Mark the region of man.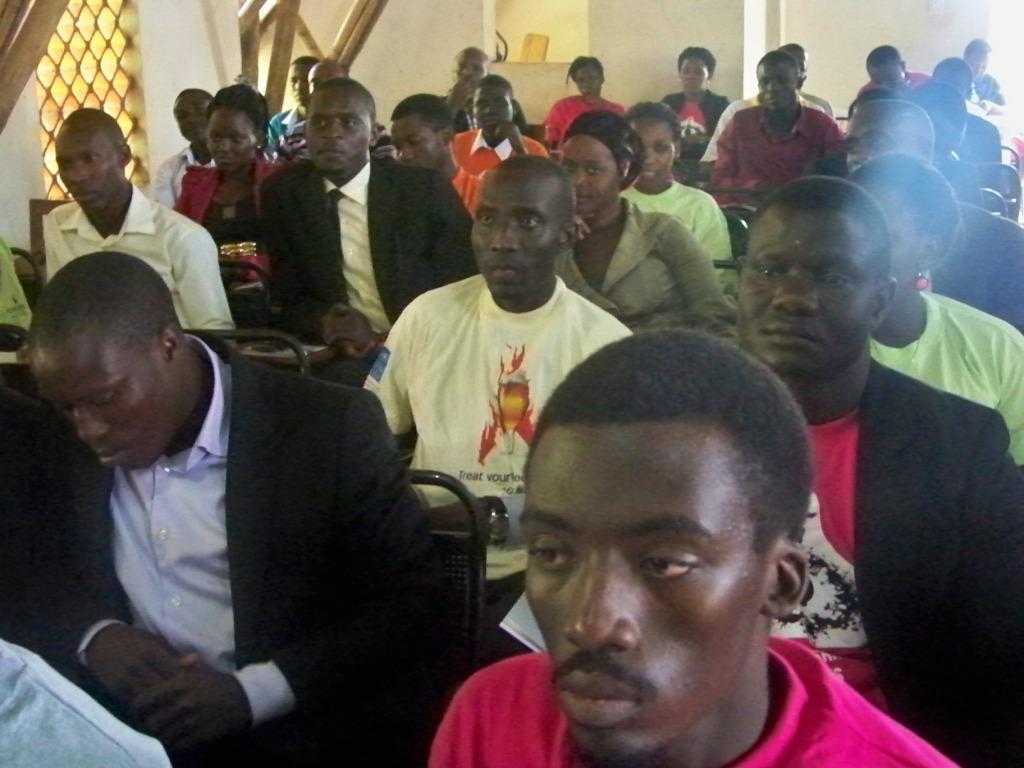
Region: rect(949, 38, 1008, 108).
